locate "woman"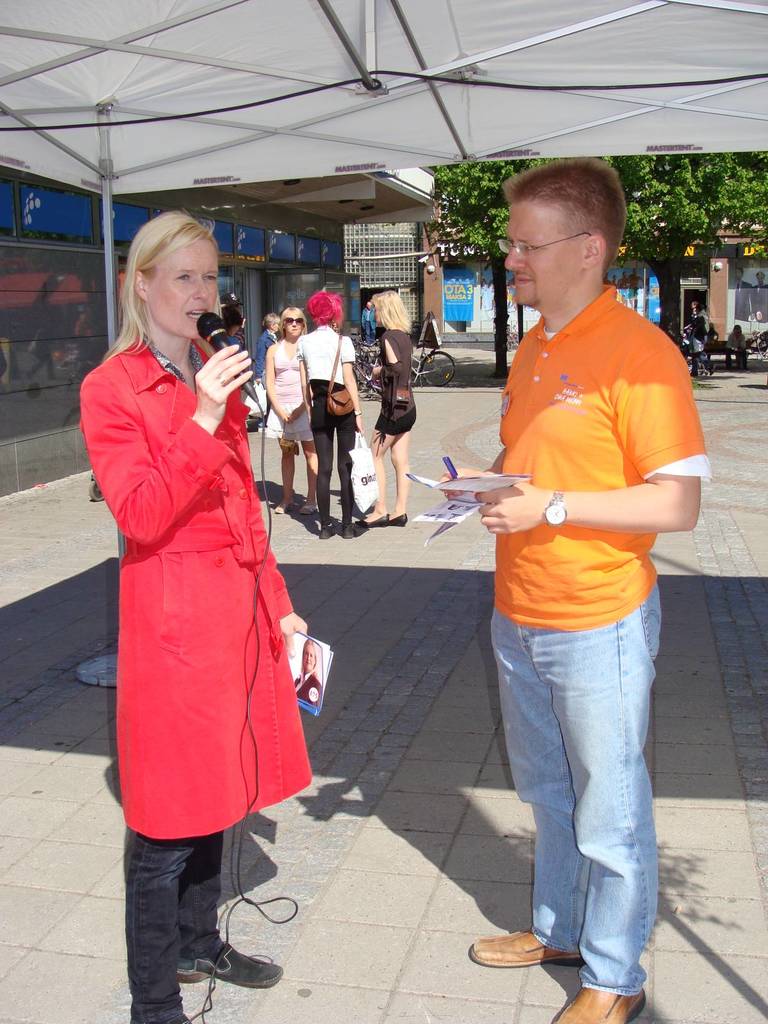
[x1=259, y1=310, x2=285, y2=389]
